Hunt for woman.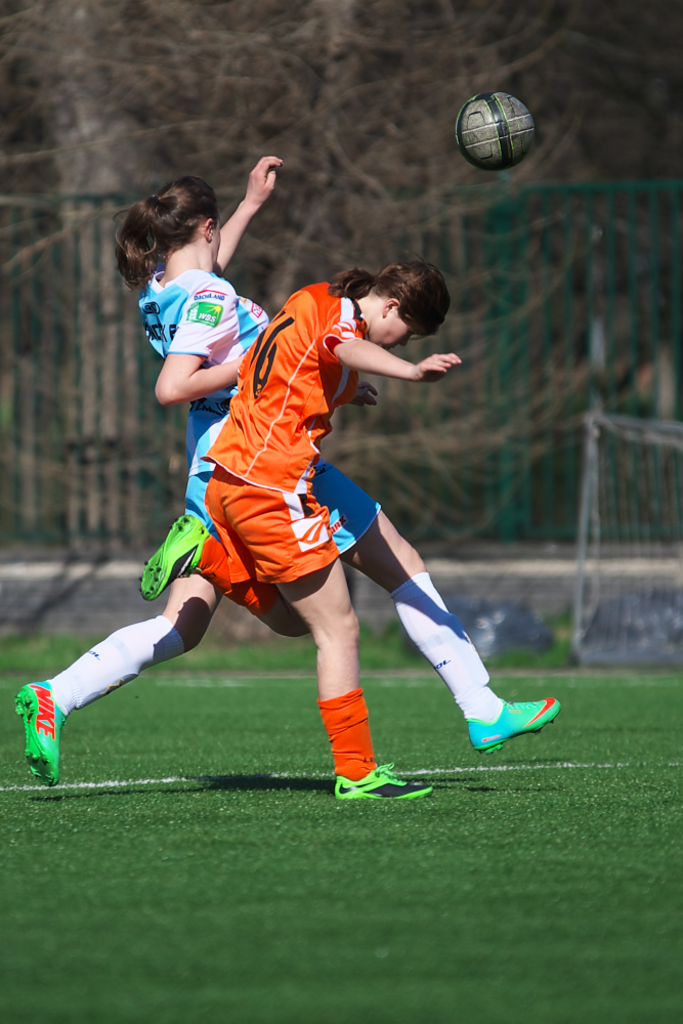
Hunted down at bbox=[133, 260, 463, 807].
